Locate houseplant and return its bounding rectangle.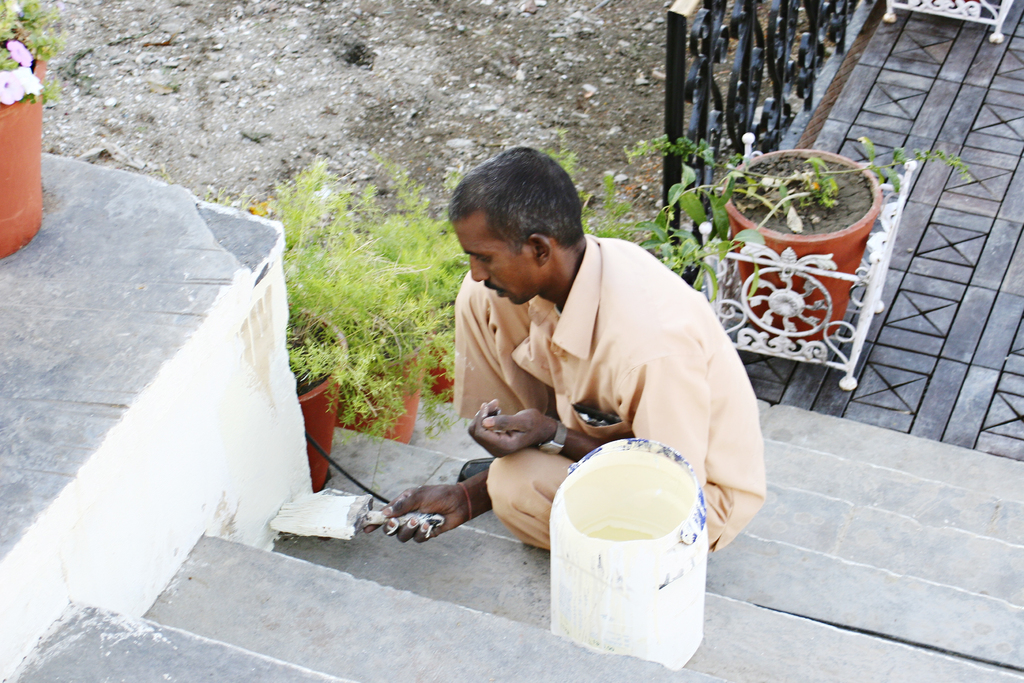
<region>623, 131, 968, 350</region>.
